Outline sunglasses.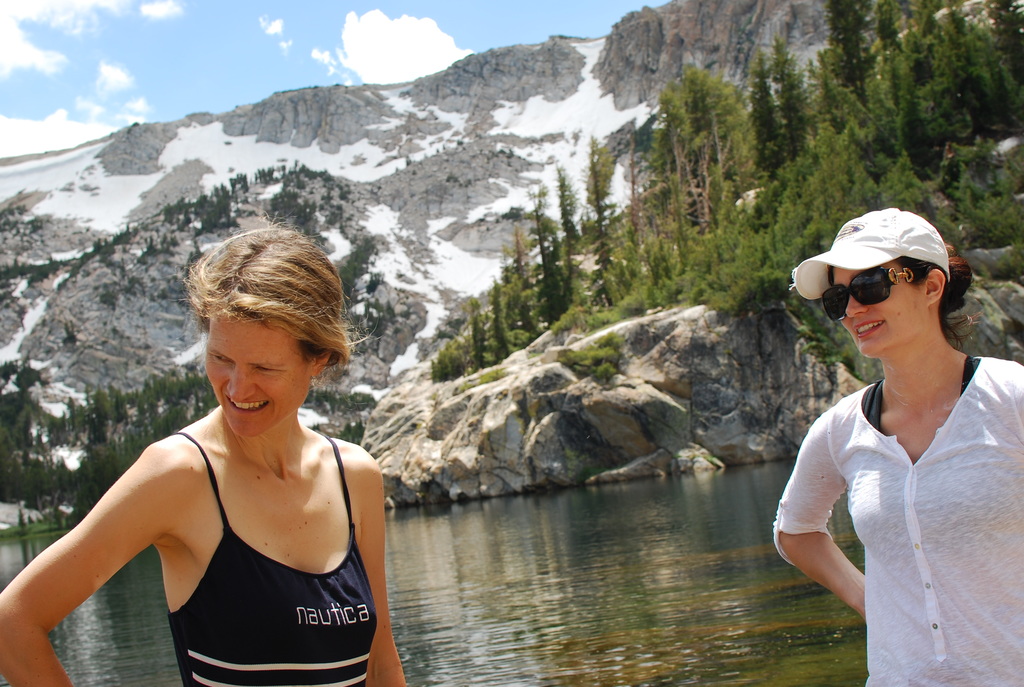
Outline: Rect(817, 264, 927, 322).
